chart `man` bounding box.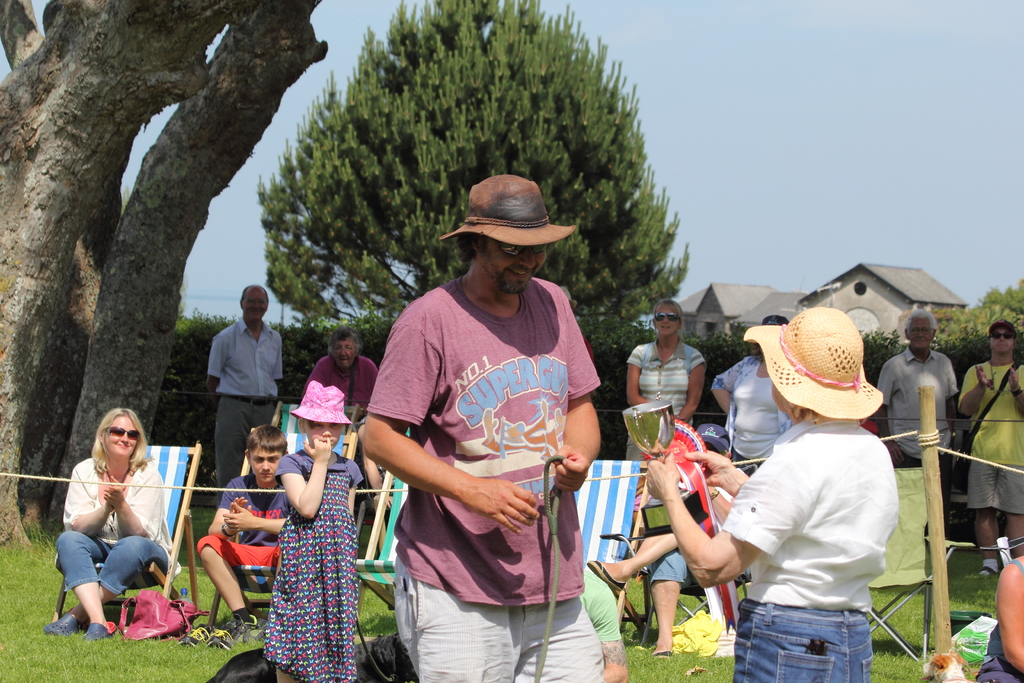
Charted: l=221, t=281, r=294, b=461.
